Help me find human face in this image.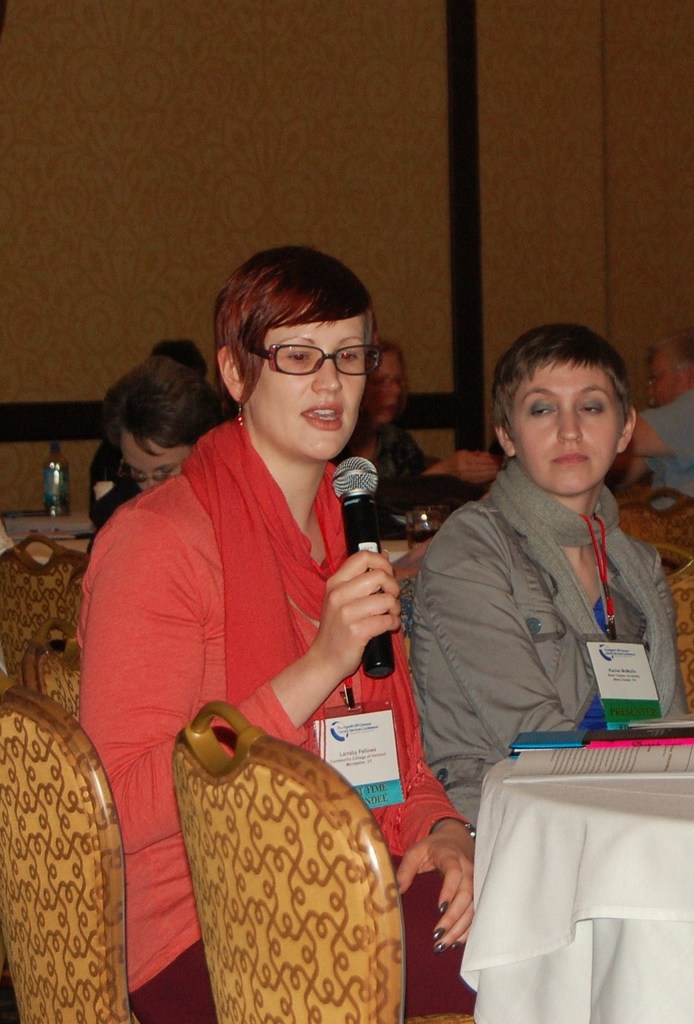
Found it: [367,344,402,419].
